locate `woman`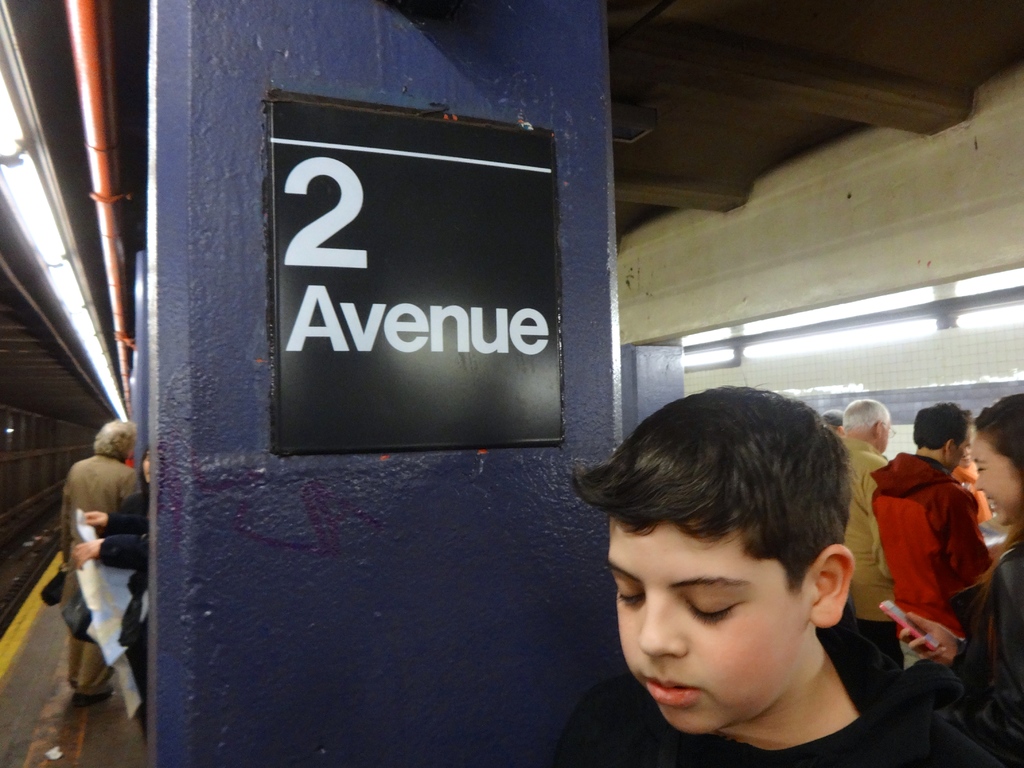
locate(897, 391, 1023, 766)
